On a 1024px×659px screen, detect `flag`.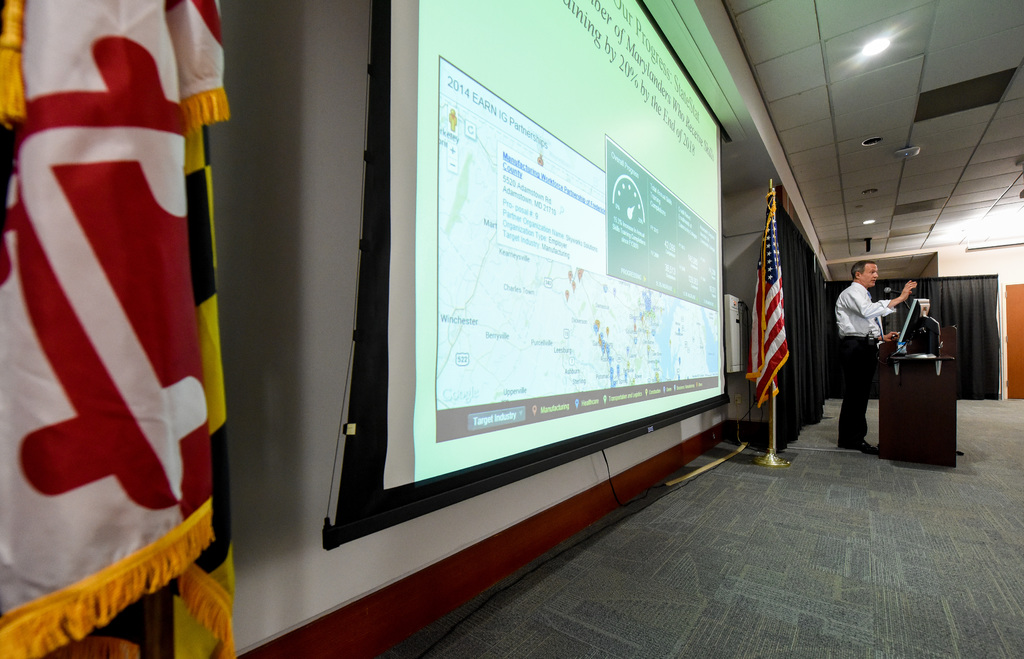
0:0:230:658.
